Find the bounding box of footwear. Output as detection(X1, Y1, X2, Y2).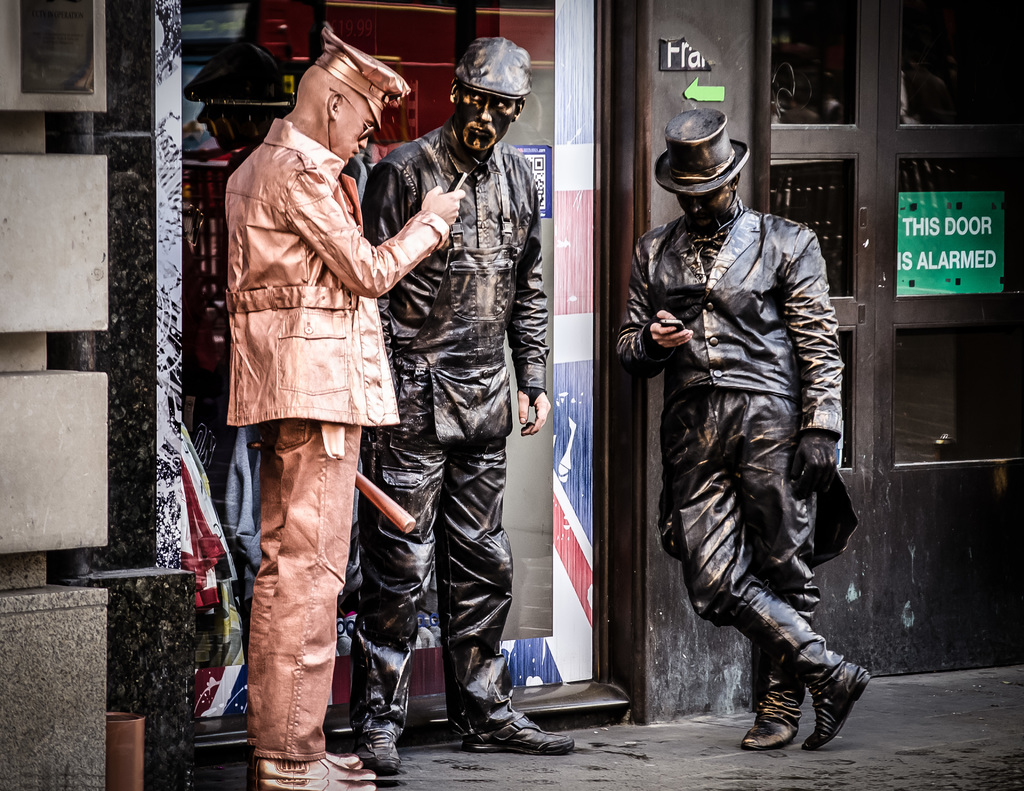
detection(803, 662, 871, 751).
